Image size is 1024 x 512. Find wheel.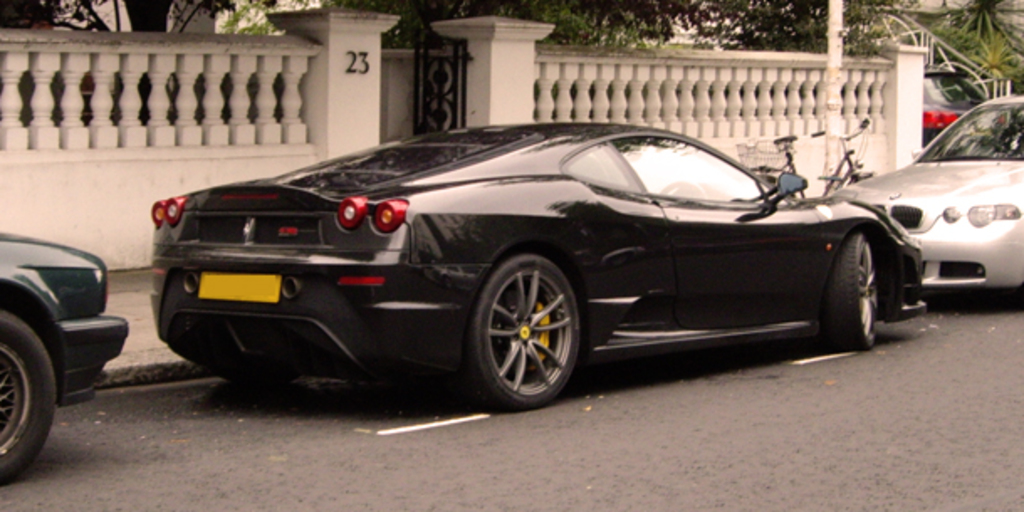
(0,312,55,487).
